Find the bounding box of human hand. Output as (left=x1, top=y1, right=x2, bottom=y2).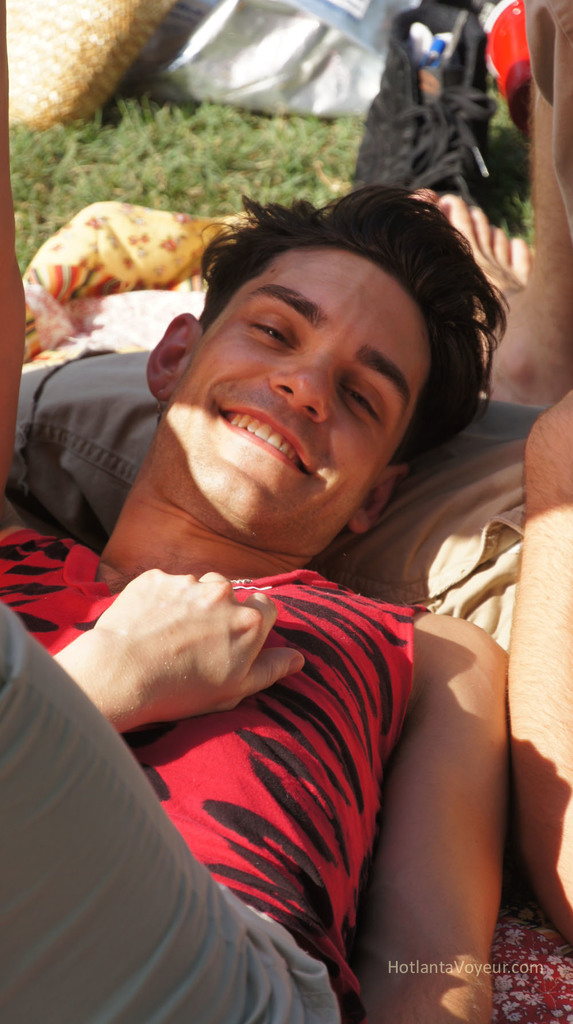
(left=536, top=389, right=572, bottom=428).
